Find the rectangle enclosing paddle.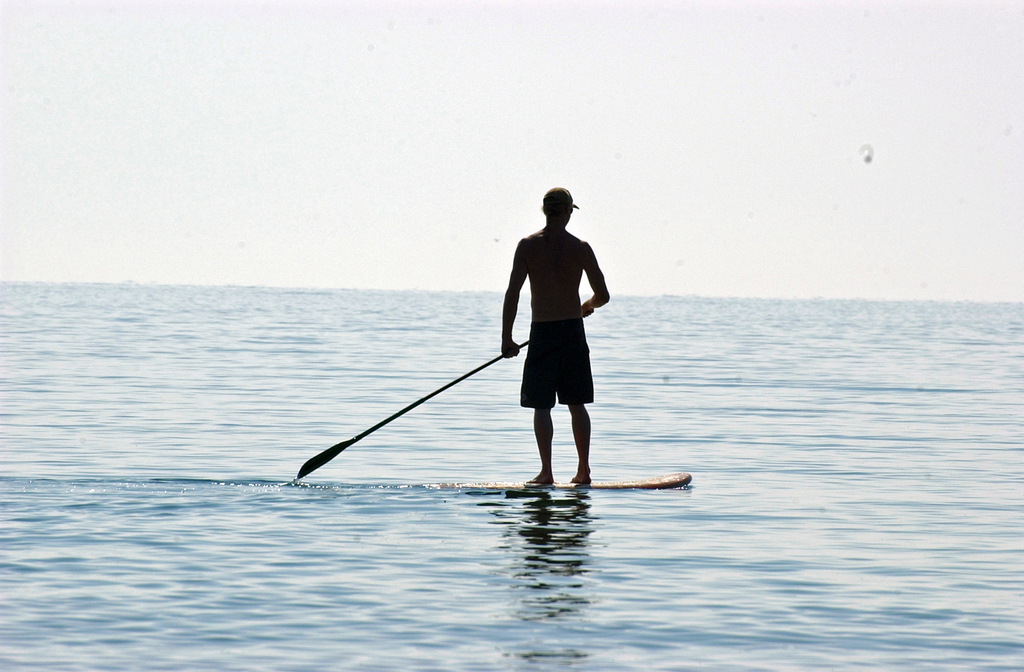
box(272, 261, 612, 506).
